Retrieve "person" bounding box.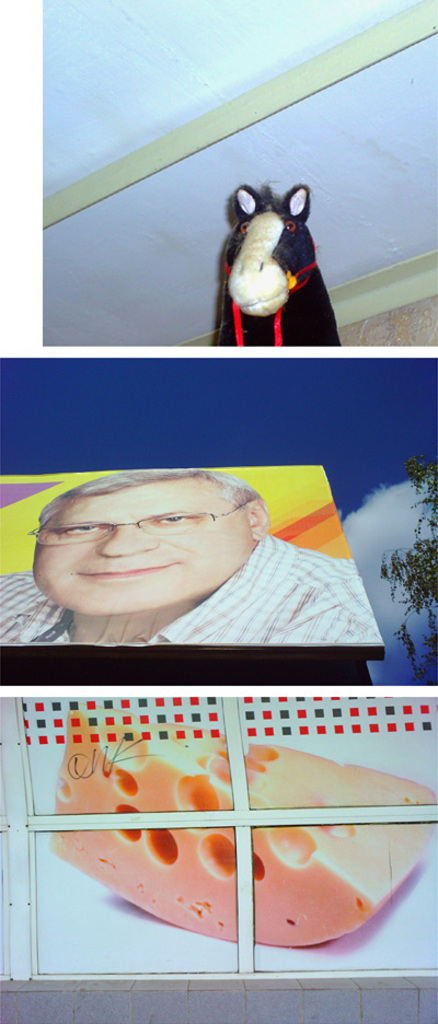
Bounding box: x1=1, y1=464, x2=391, y2=648.
